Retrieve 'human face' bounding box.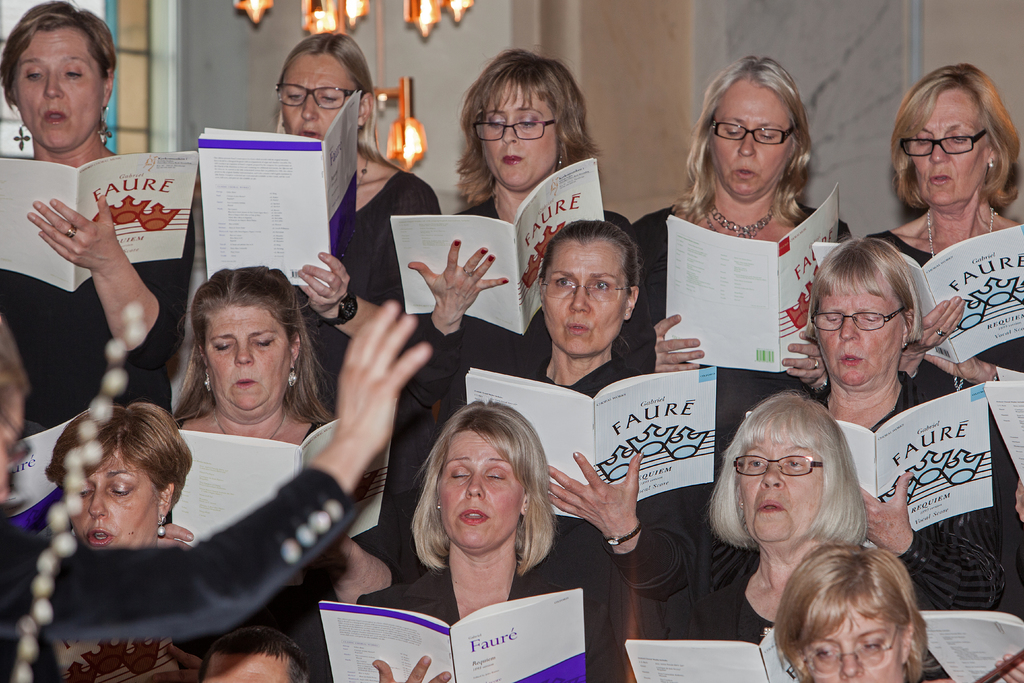
Bounding box: select_region(803, 288, 901, 384).
